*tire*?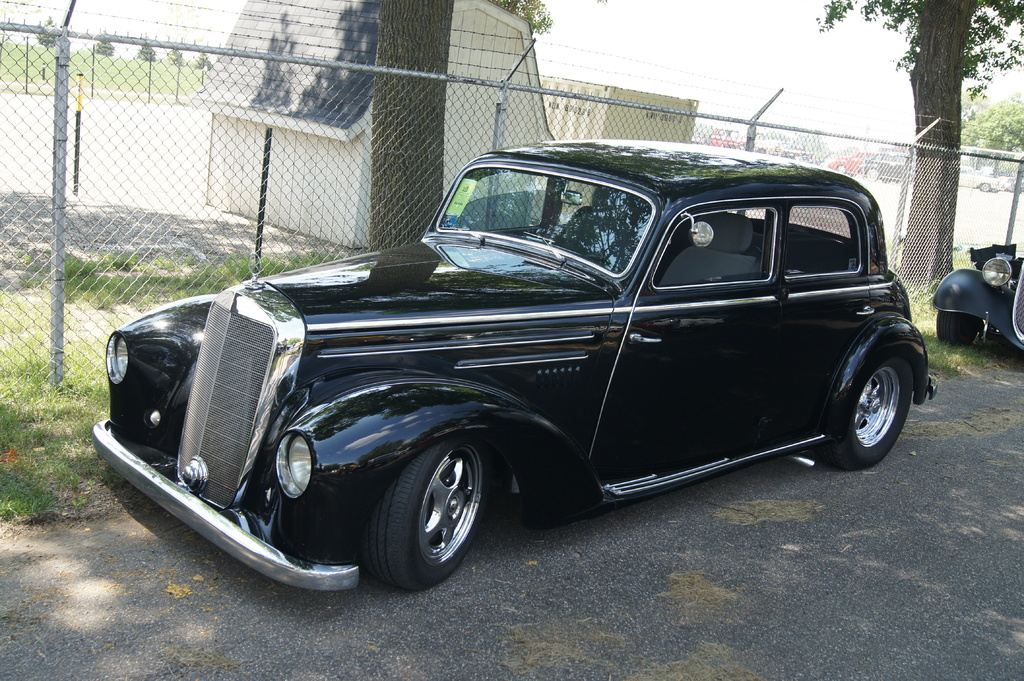
pyautogui.locateOnScreen(826, 356, 911, 469)
